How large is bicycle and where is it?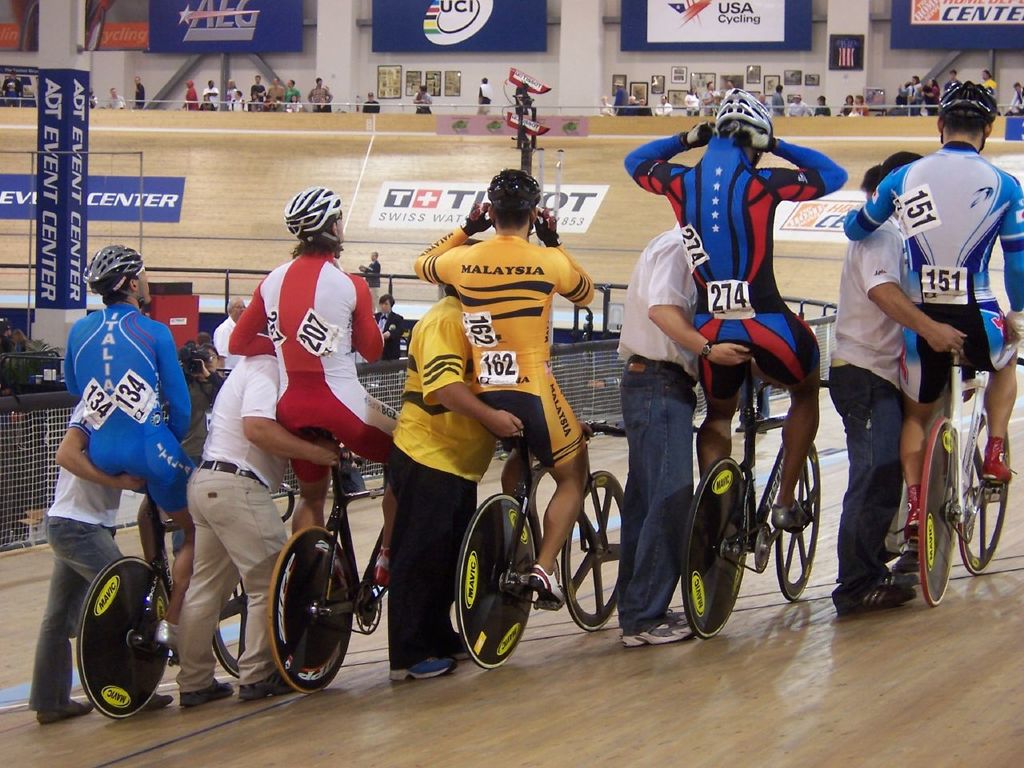
Bounding box: rect(922, 342, 1023, 610).
